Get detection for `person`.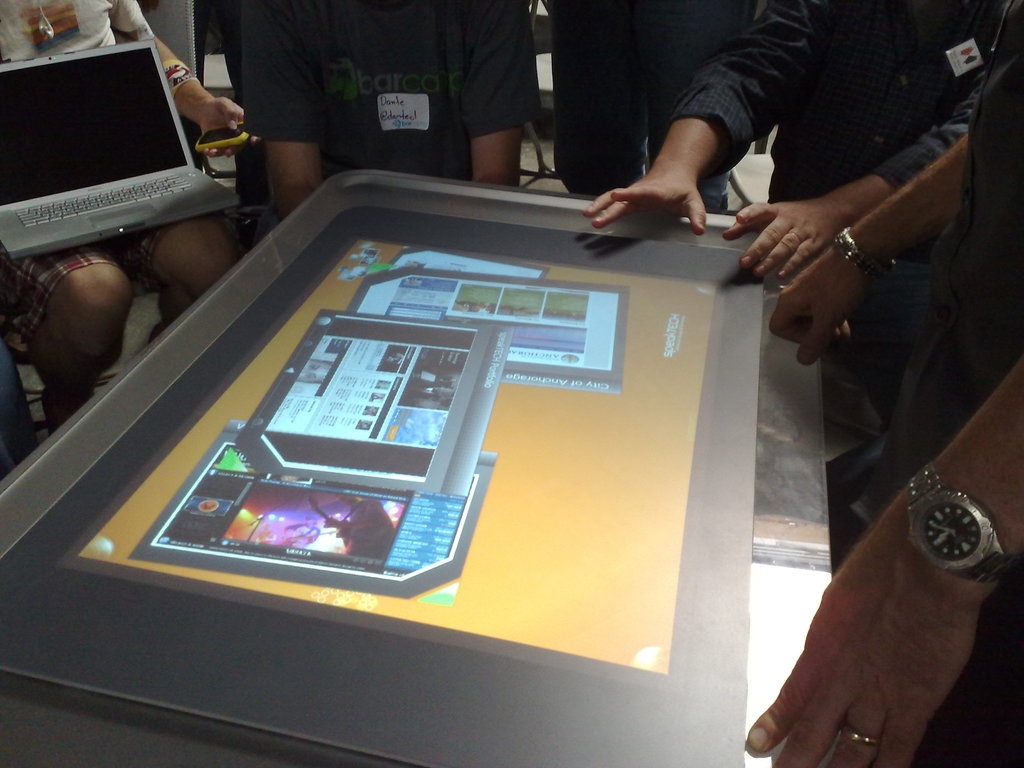
Detection: (left=744, top=0, right=1022, bottom=767).
